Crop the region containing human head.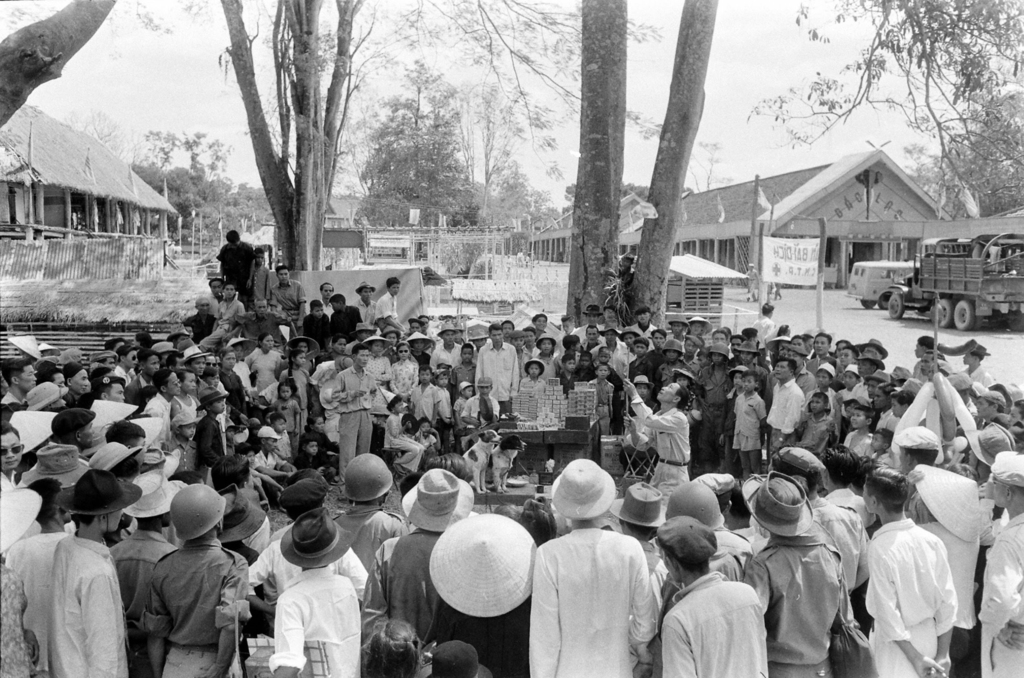
Crop region: (left=602, top=305, right=617, bottom=323).
